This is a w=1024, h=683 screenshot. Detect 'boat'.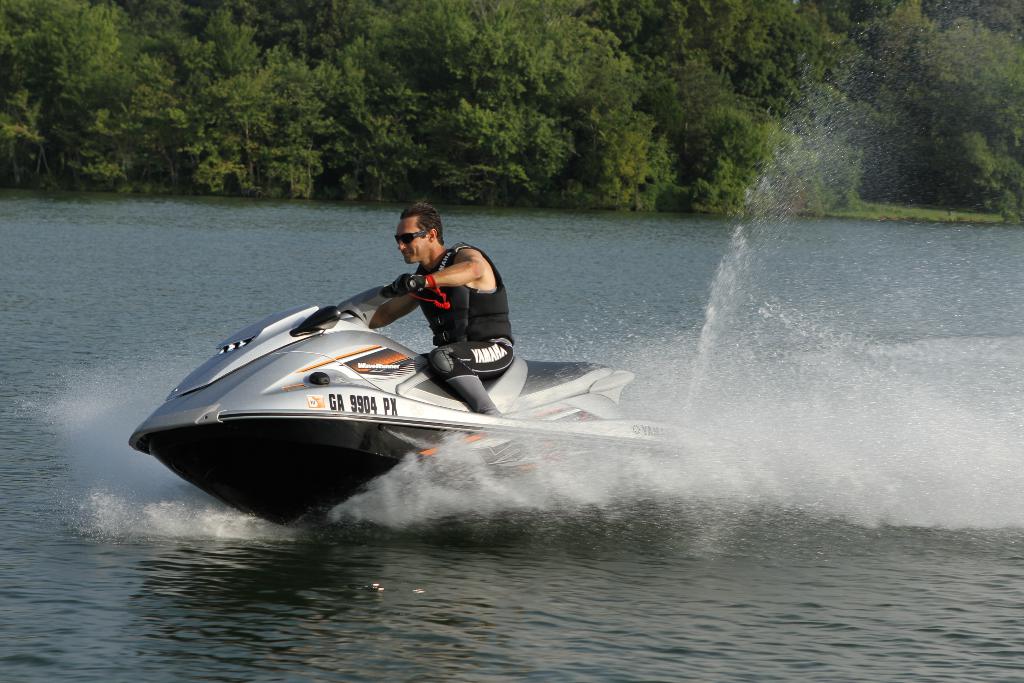
bbox=[109, 255, 645, 530].
